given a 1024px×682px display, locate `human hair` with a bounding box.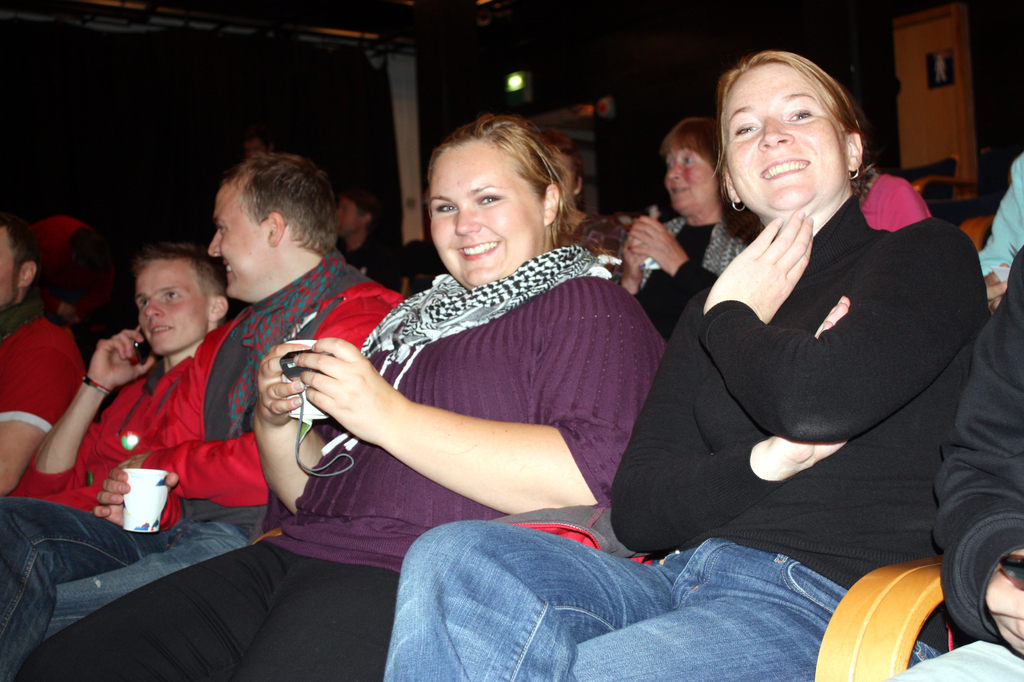
Located: 225:150:342:251.
